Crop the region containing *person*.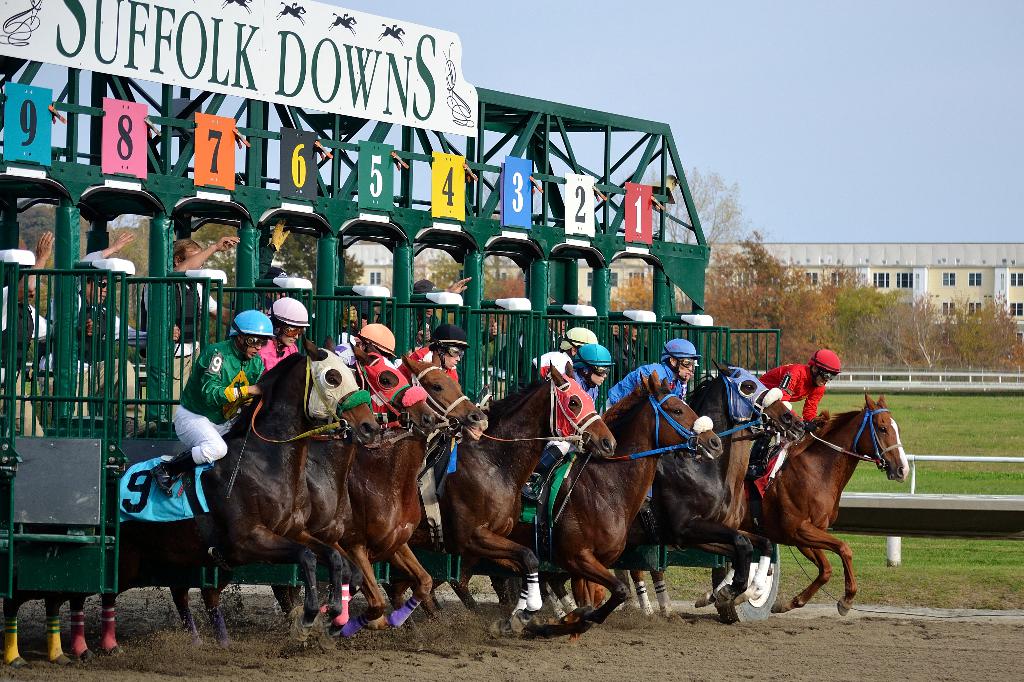
Crop region: detection(417, 273, 467, 305).
